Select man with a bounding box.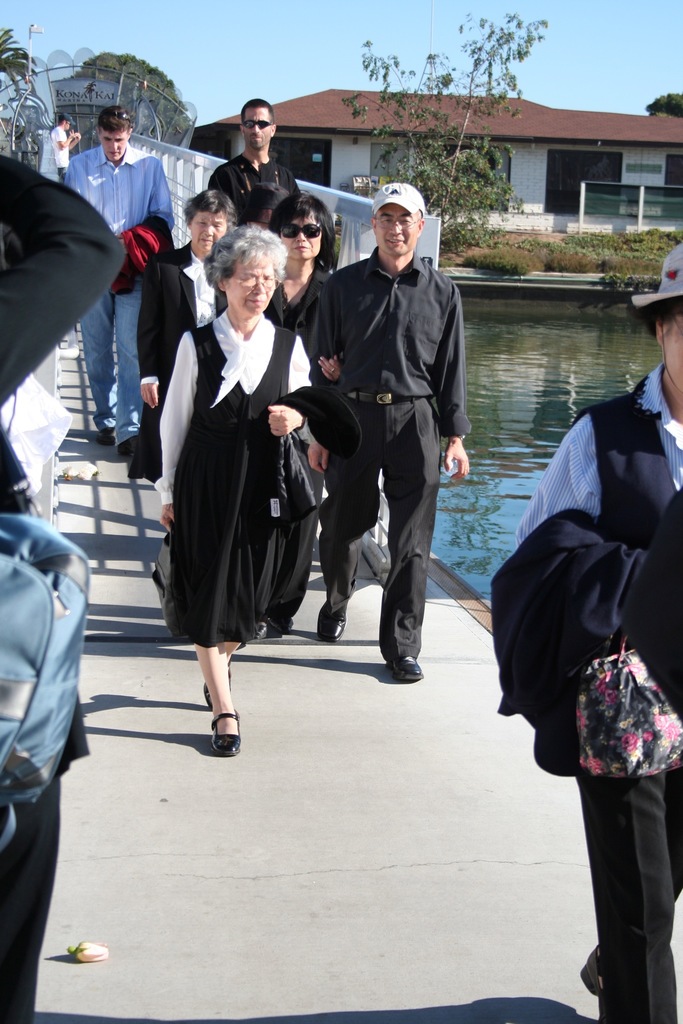
294, 178, 470, 683.
